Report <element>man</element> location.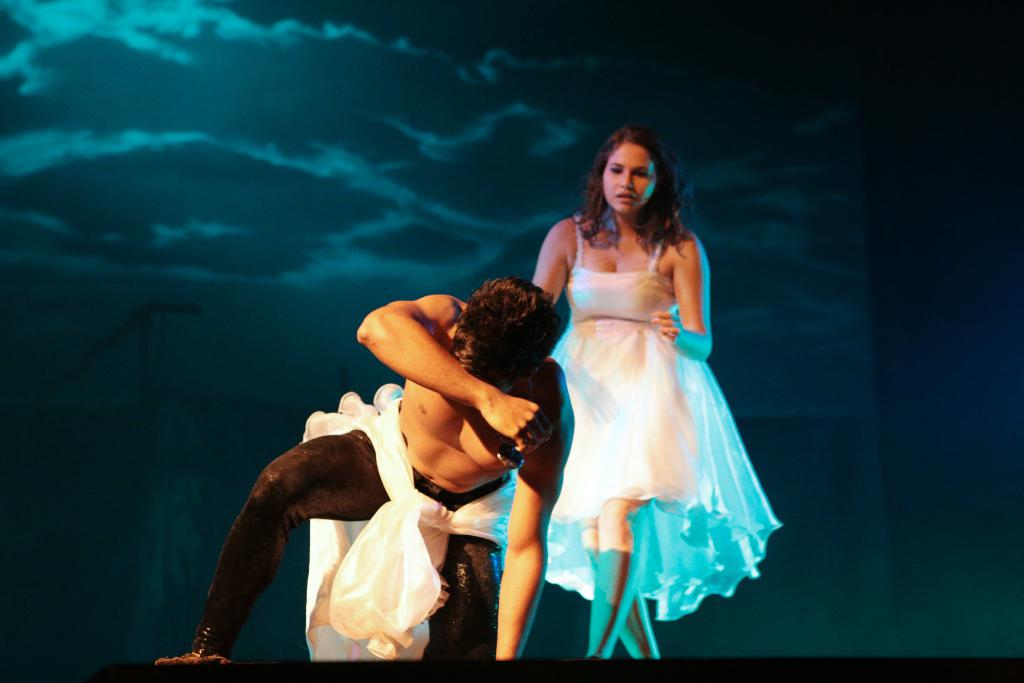
Report: 209, 267, 589, 650.
